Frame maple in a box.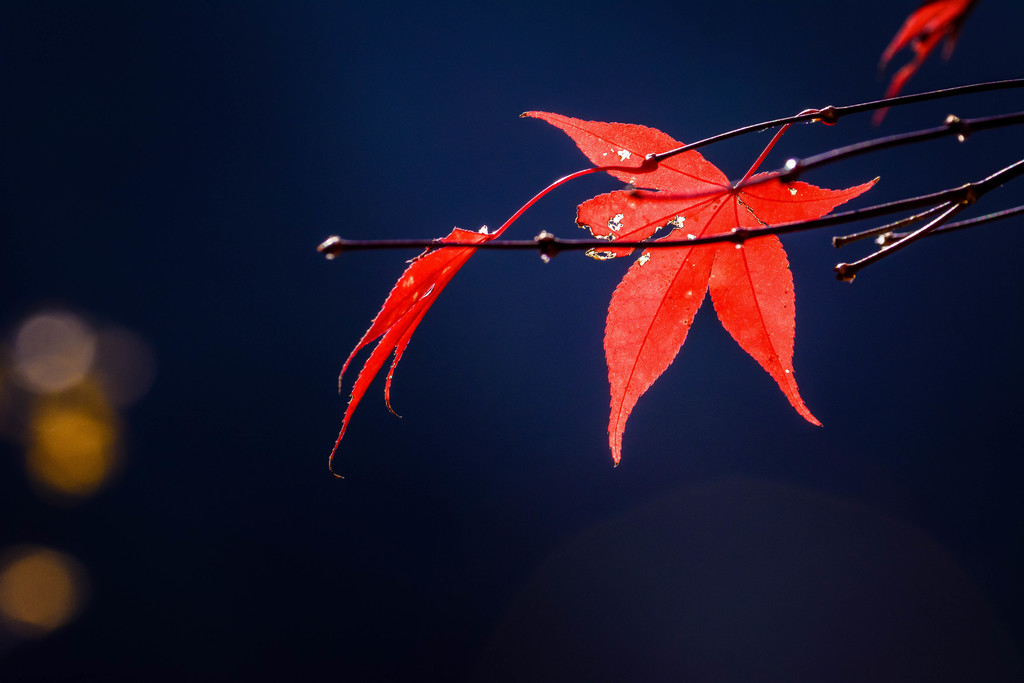
bbox=[321, 0, 1023, 480].
